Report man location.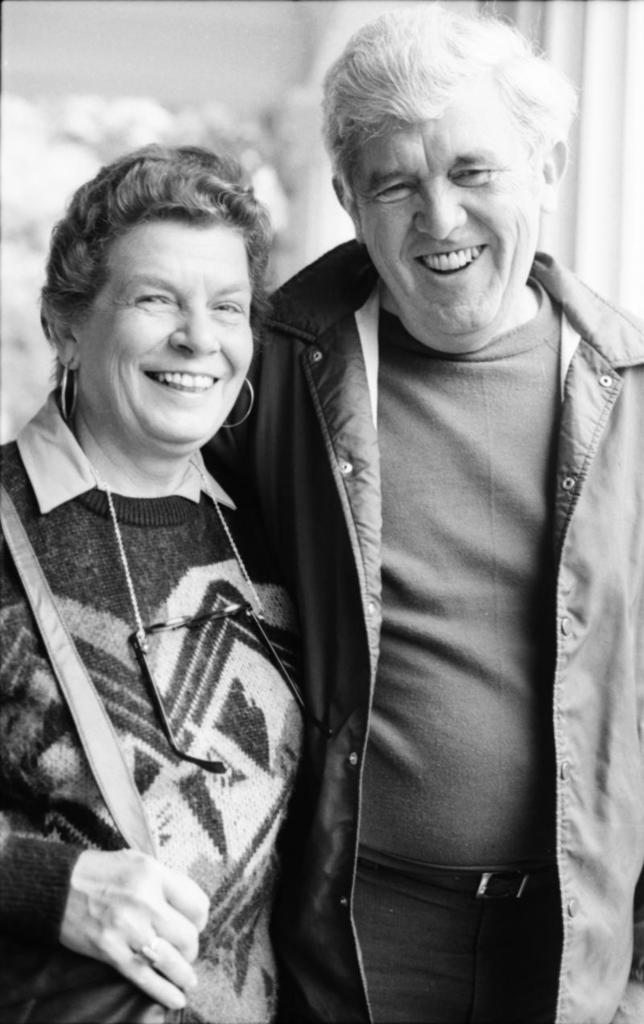
Report: crop(201, 0, 643, 1023).
